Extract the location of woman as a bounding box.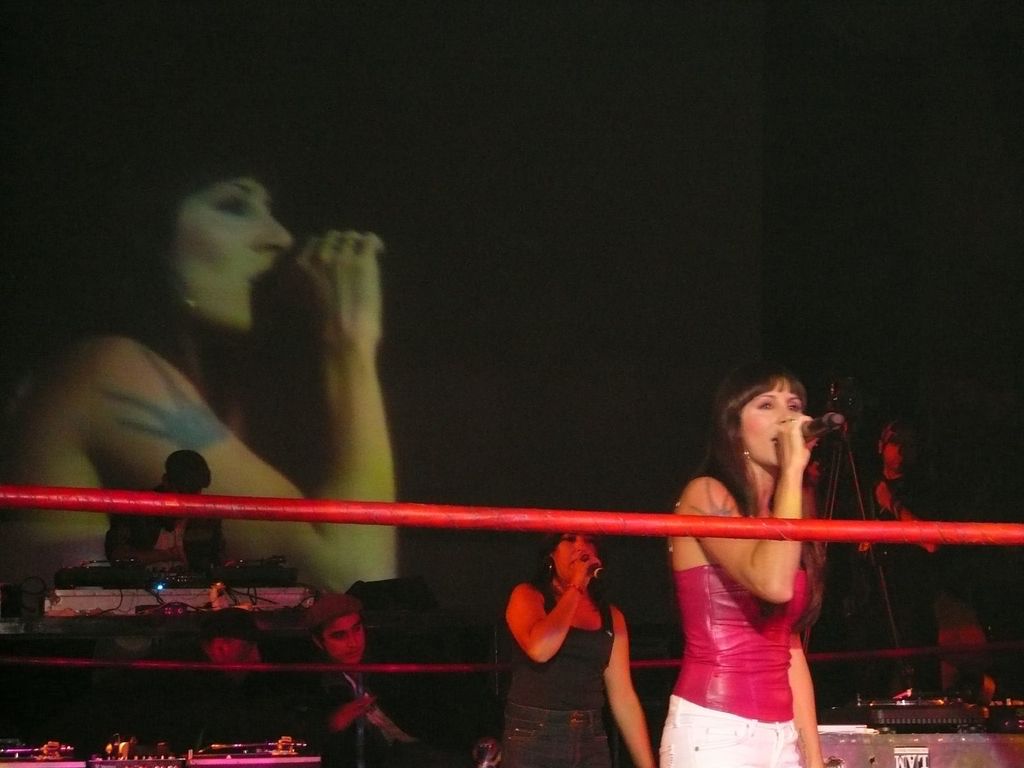
[45,168,420,572].
